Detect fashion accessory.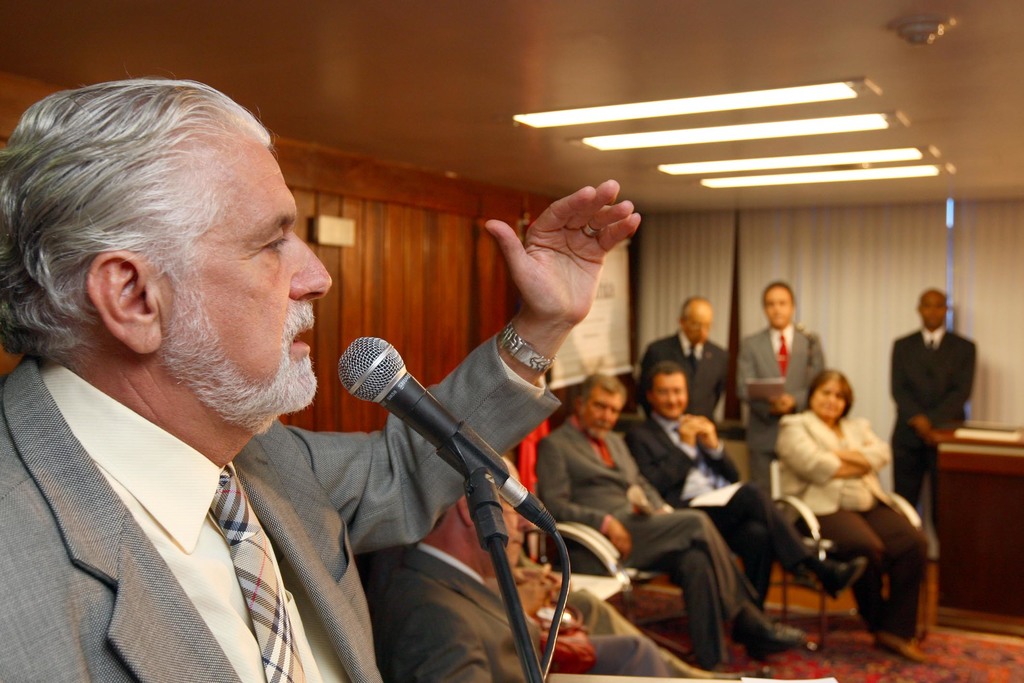
Detected at x1=500 y1=327 x2=558 y2=376.
